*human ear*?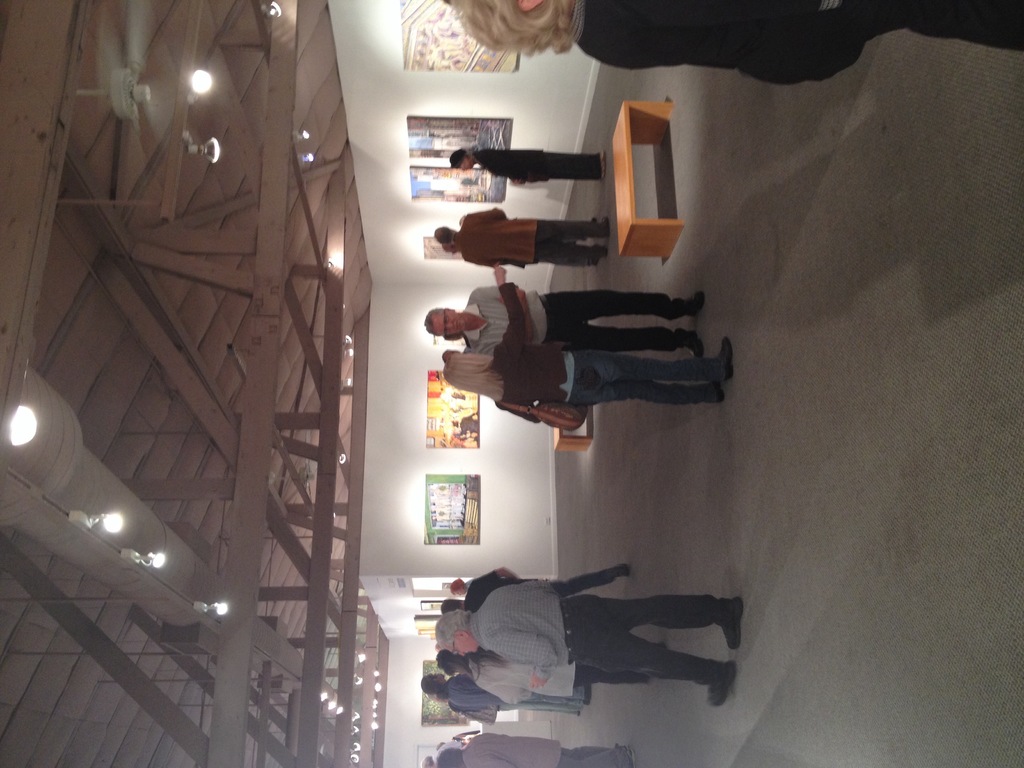
454,630,469,637
